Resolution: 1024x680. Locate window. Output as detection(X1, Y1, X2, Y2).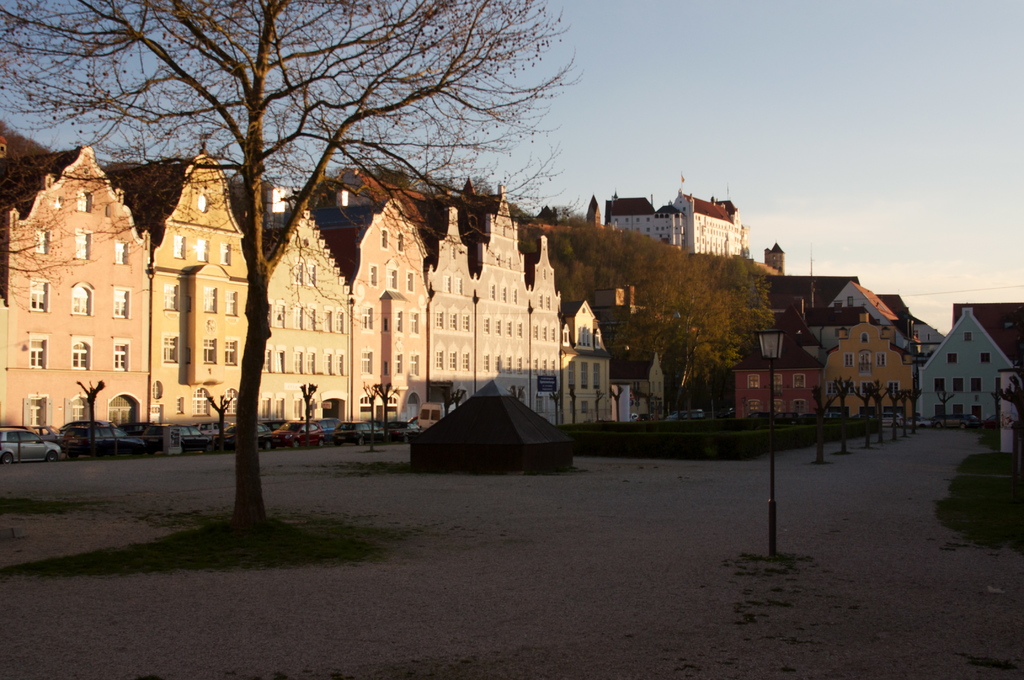
detection(303, 258, 317, 289).
